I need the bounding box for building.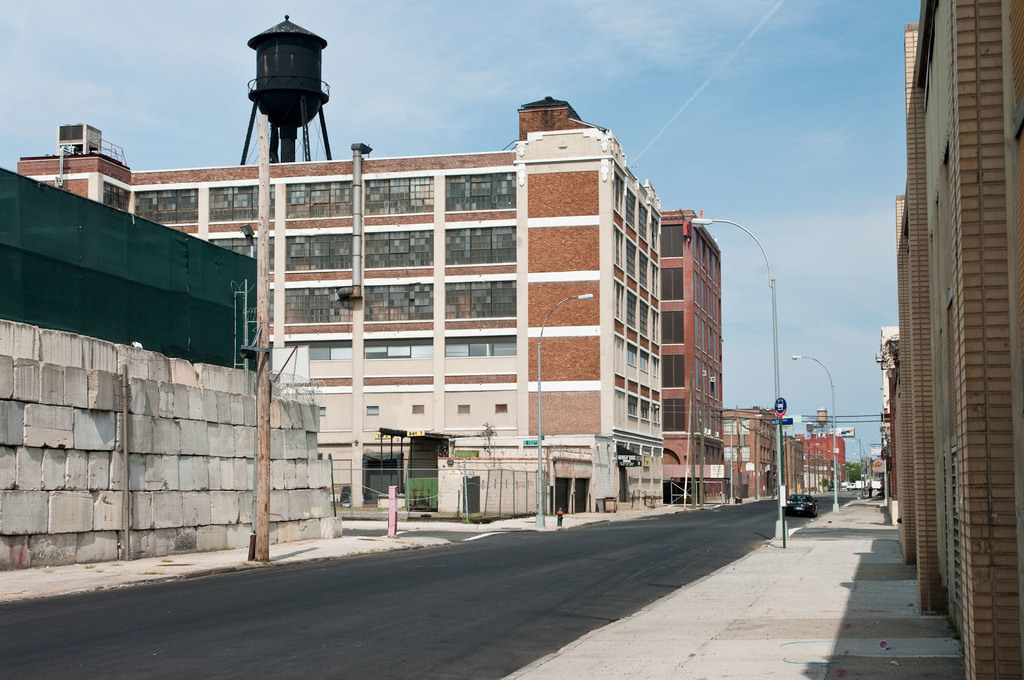
Here it is: [left=15, top=90, right=666, bottom=512].
